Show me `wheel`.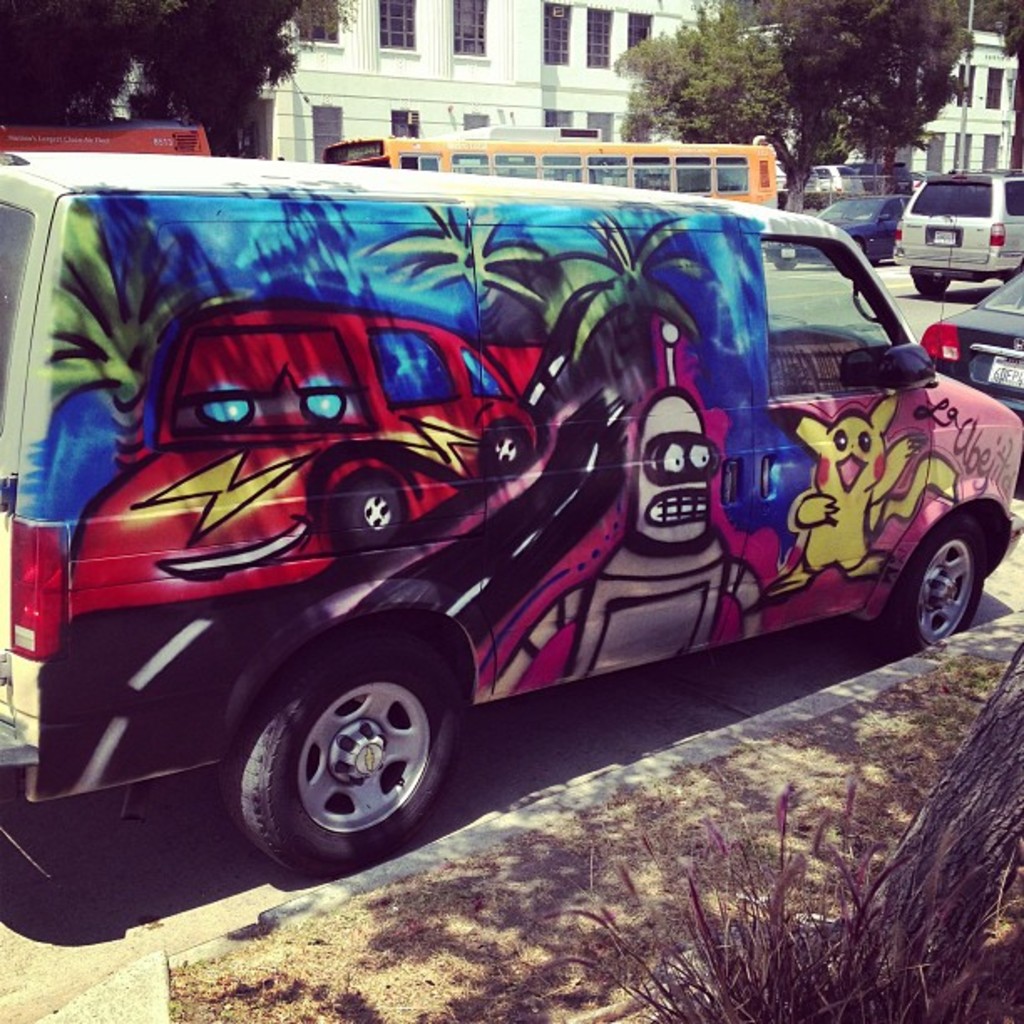
`wheel` is here: [left=858, top=238, right=863, bottom=249].
